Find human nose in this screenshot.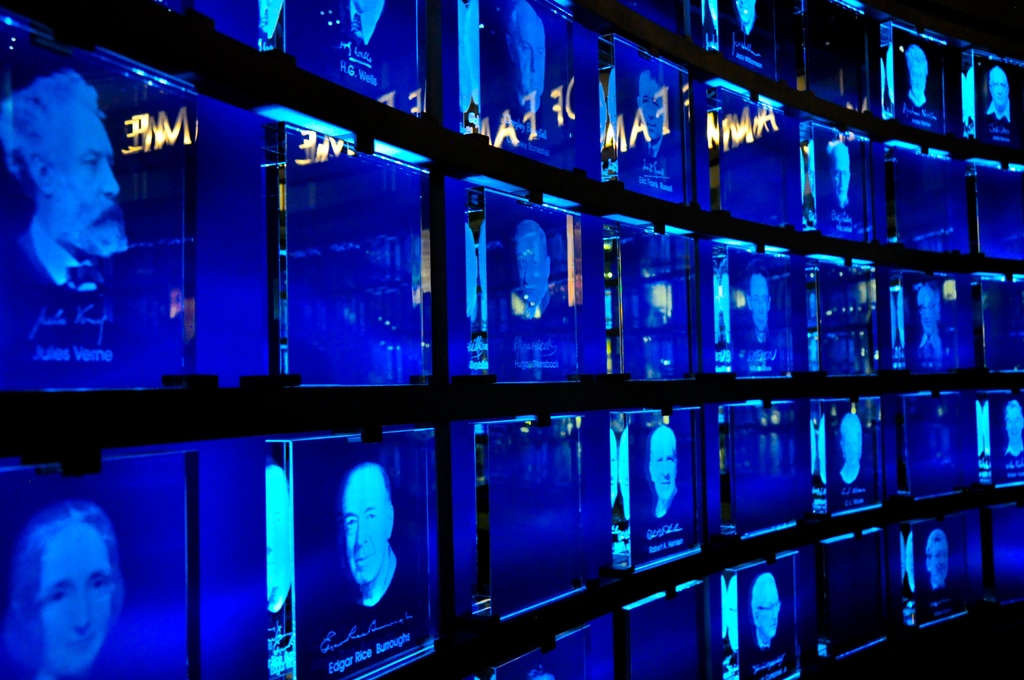
The bounding box for human nose is (left=840, top=173, right=850, bottom=191).
